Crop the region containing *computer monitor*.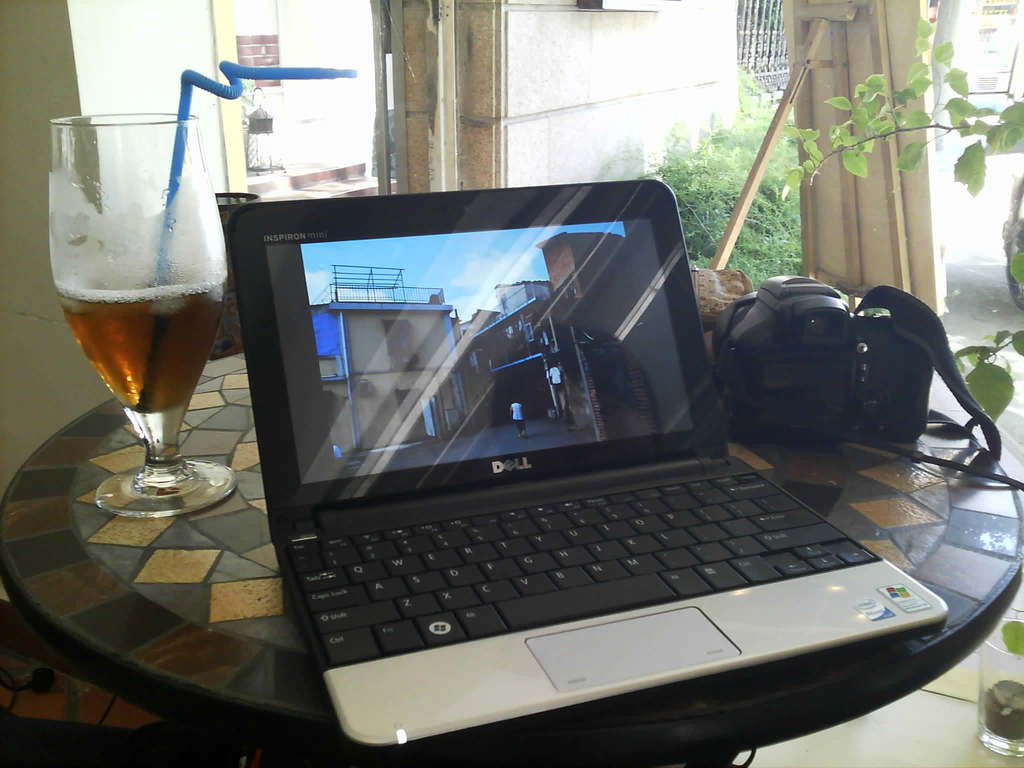
Crop region: [221, 172, 941, 757].
